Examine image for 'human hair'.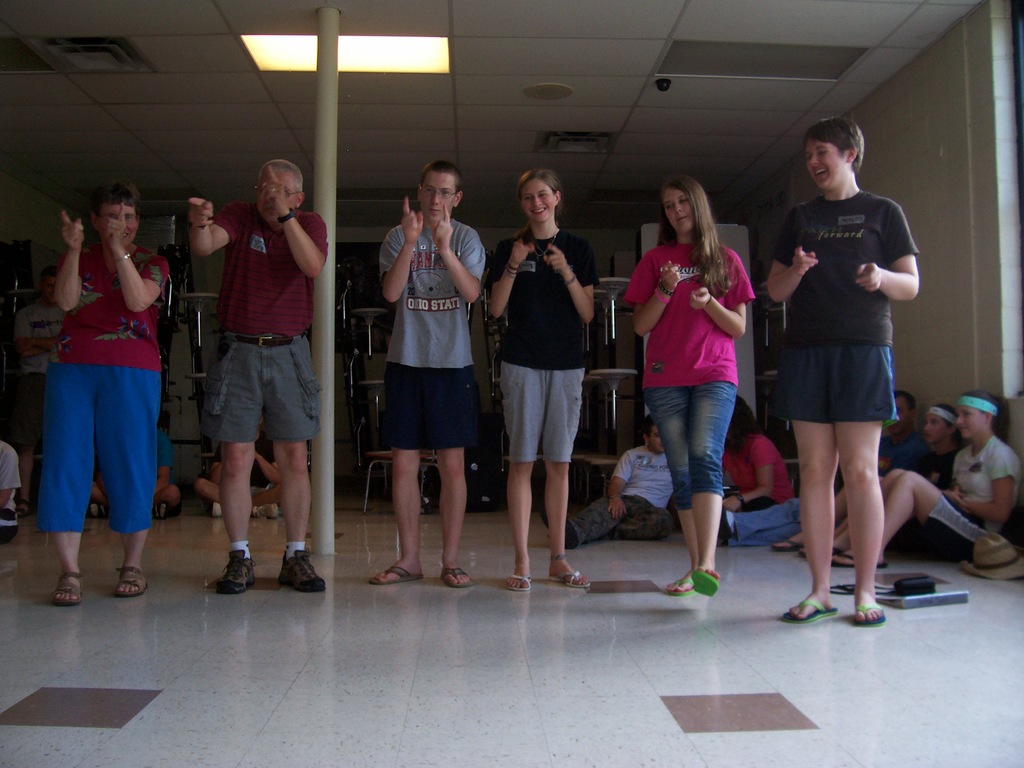
Examination result: BBox(88, 182, 141, 226).
